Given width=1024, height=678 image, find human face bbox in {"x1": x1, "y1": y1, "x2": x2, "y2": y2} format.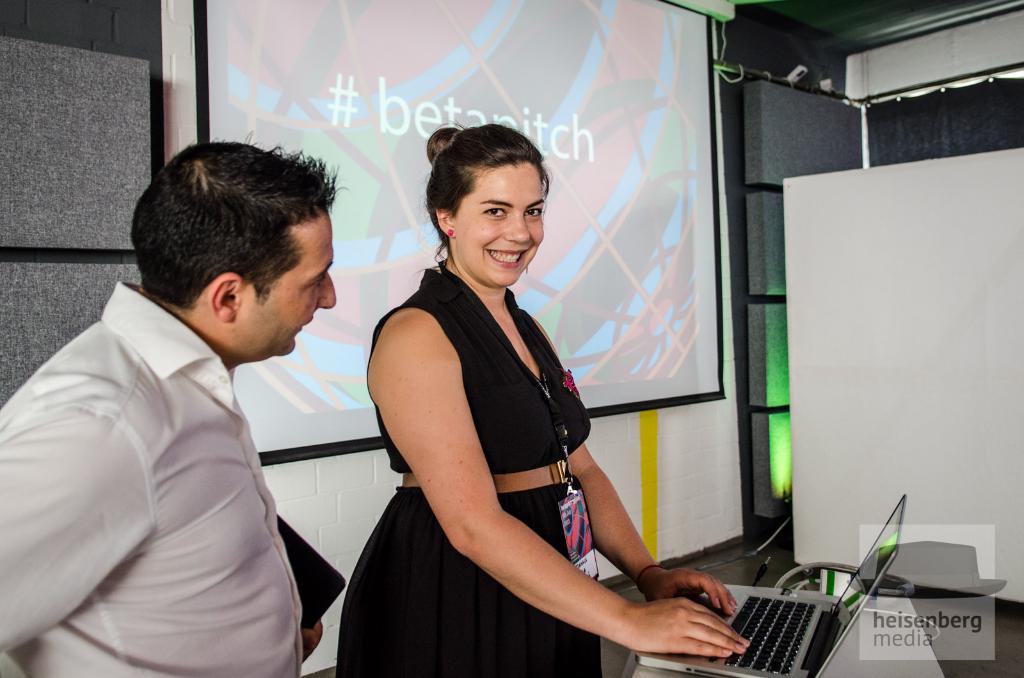
{"x1": 452, "y1": 162, "x2": 543, "y2": 288}.
